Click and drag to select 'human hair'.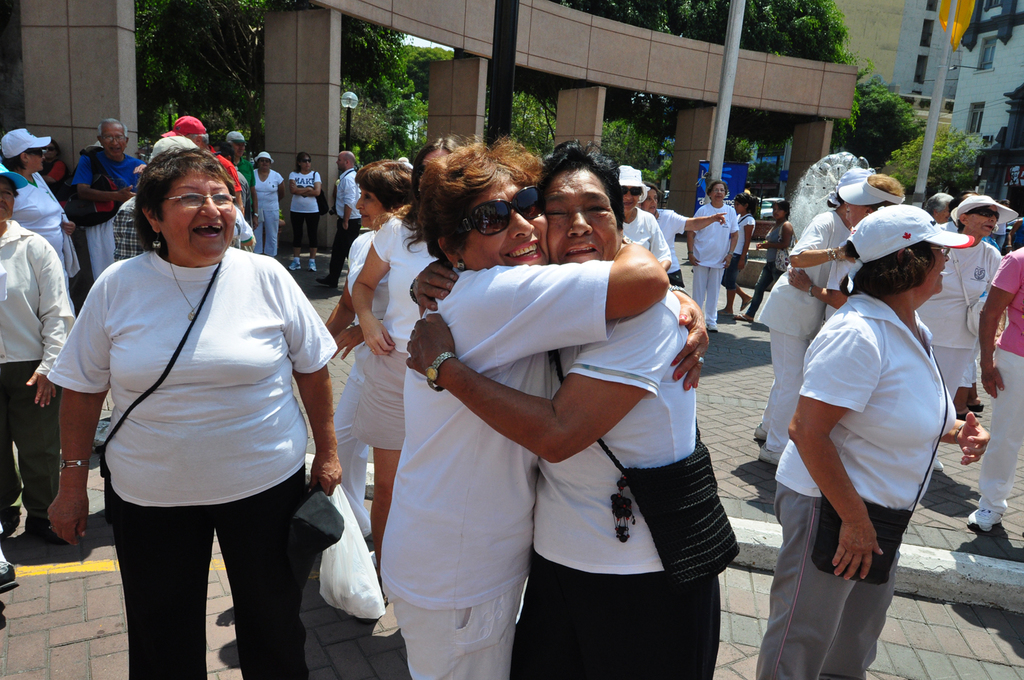
Selection: 402:139:547:264.
